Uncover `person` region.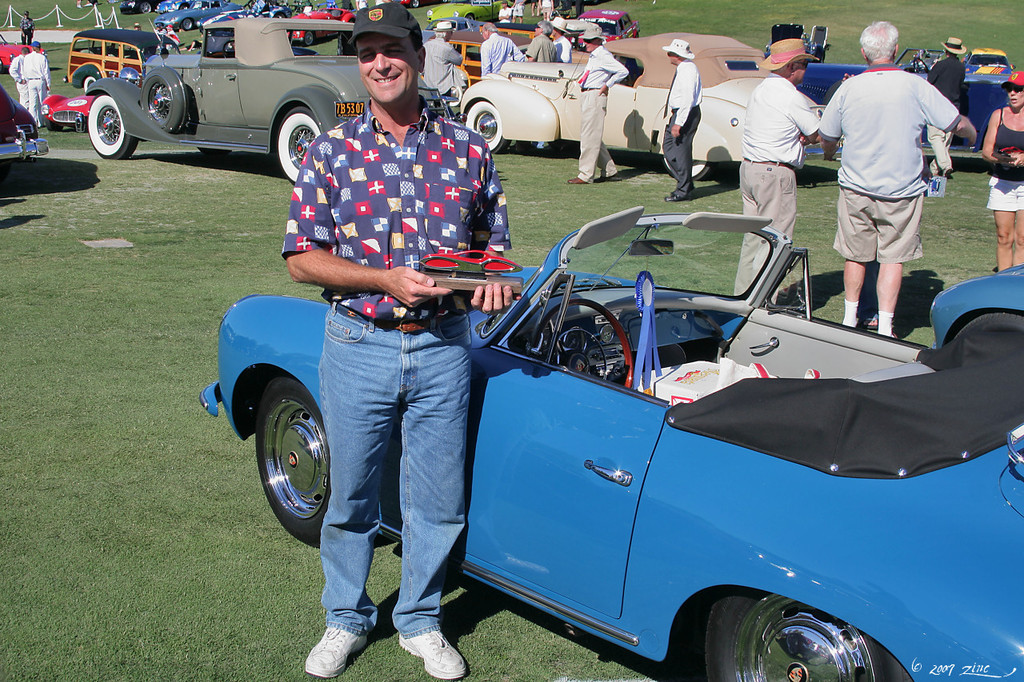
Uncovered: [499,4,510,21].
